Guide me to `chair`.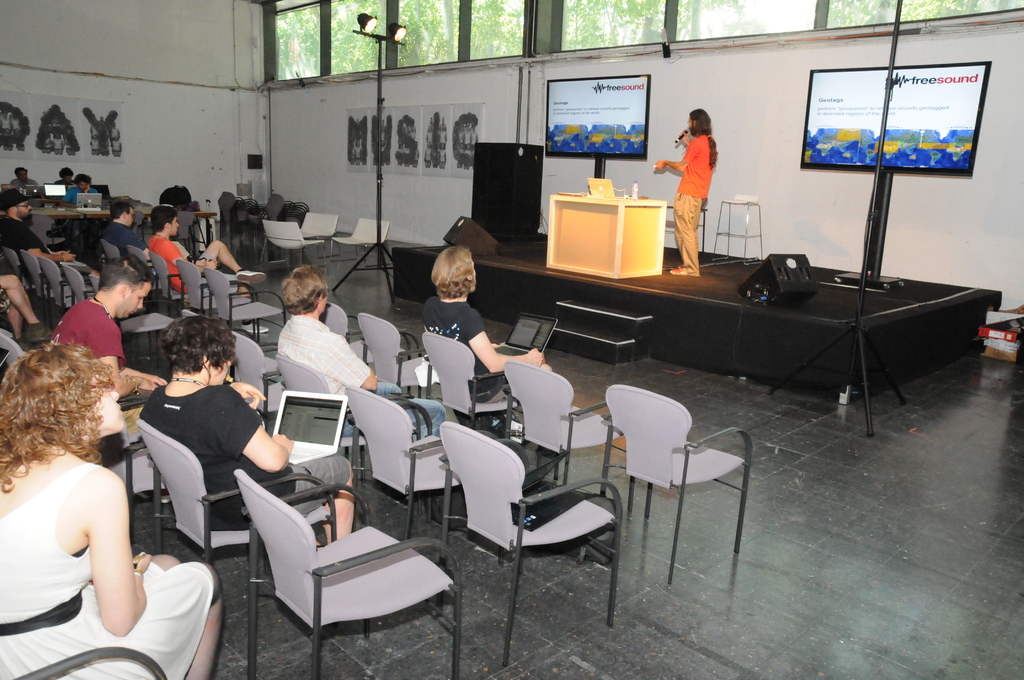
Guidance: [56, 261, 91, 304].
